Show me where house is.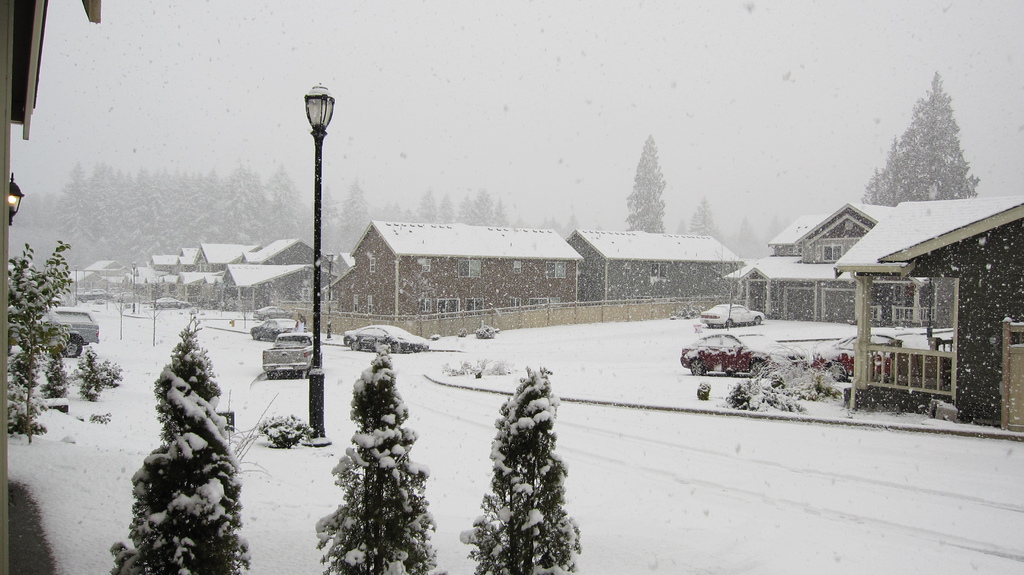
house is at (719, 198, 945, 324).
